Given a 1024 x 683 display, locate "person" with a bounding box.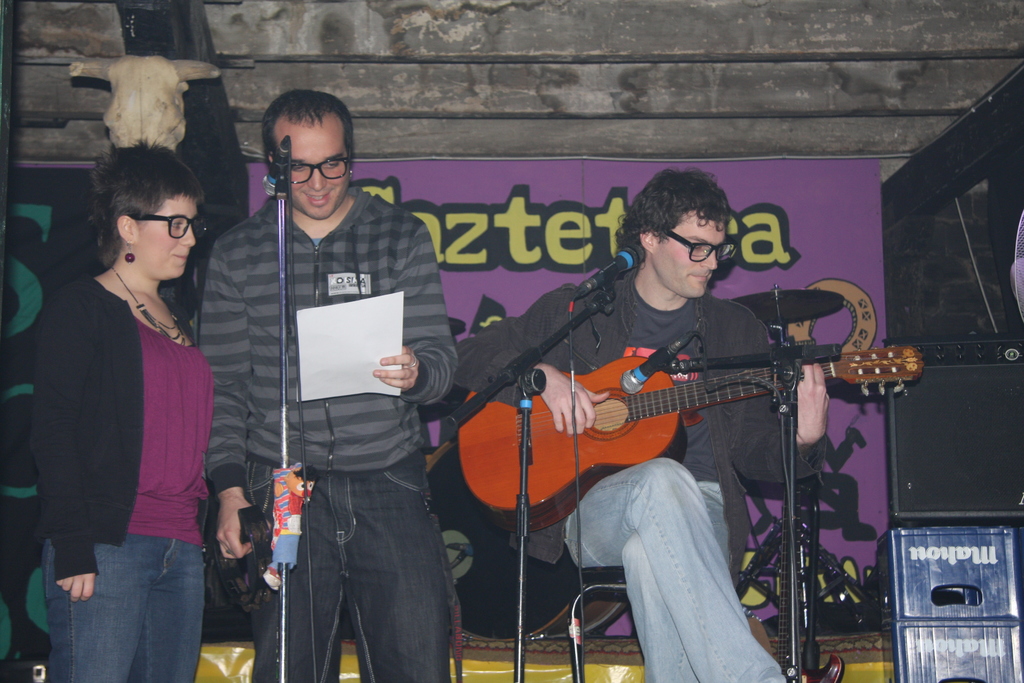
Located: box(483, 181, 828, 682).
